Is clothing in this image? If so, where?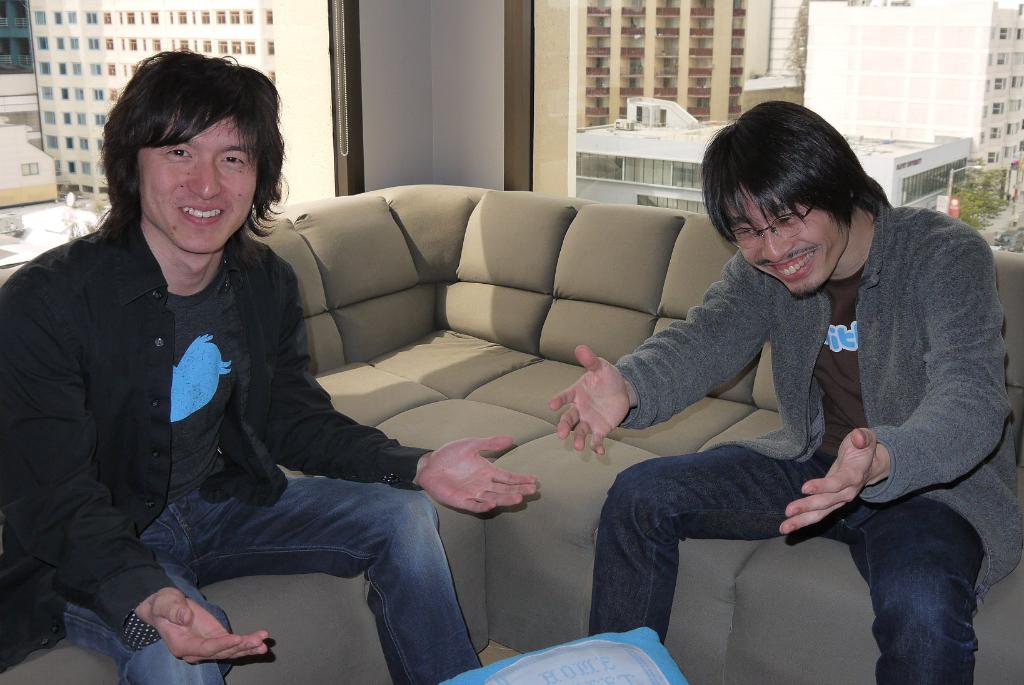
Yes, at <box>2,204,472,676</box>.
